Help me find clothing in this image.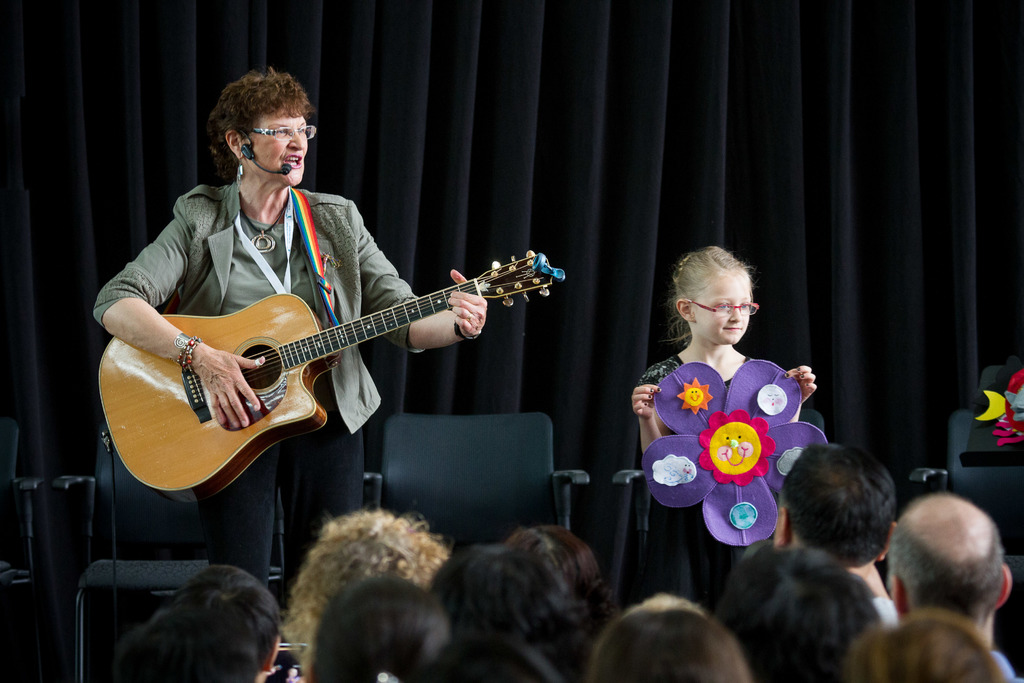
Found it: x1=643 y1=353 x2=771 y2=610.
